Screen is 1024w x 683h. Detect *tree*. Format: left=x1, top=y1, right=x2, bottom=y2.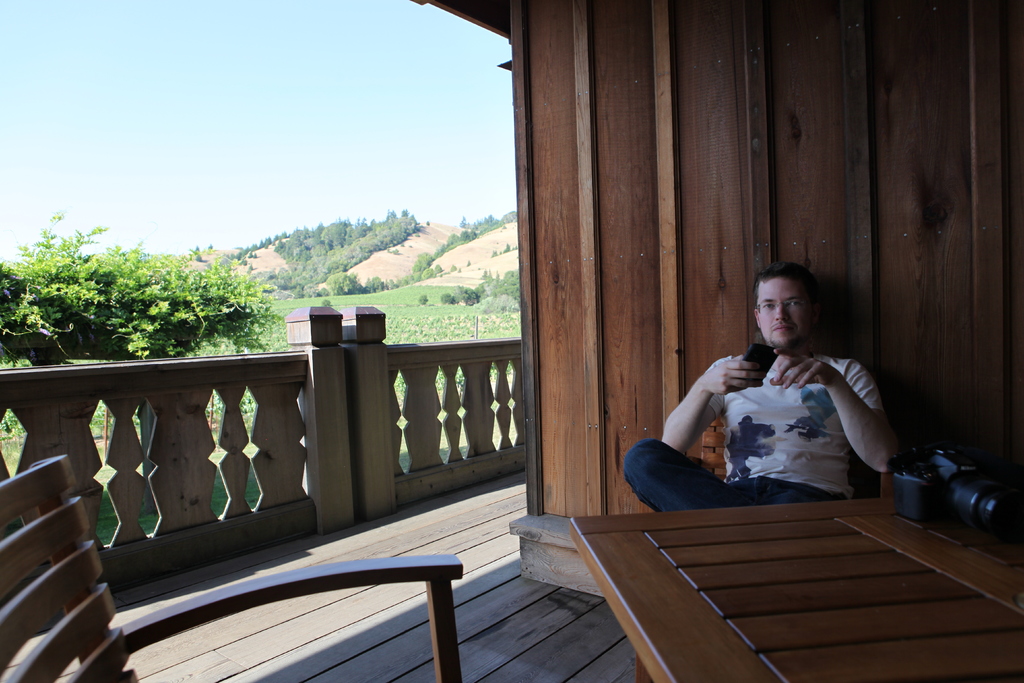
left=26, top=225, right=246, bottom=370.
